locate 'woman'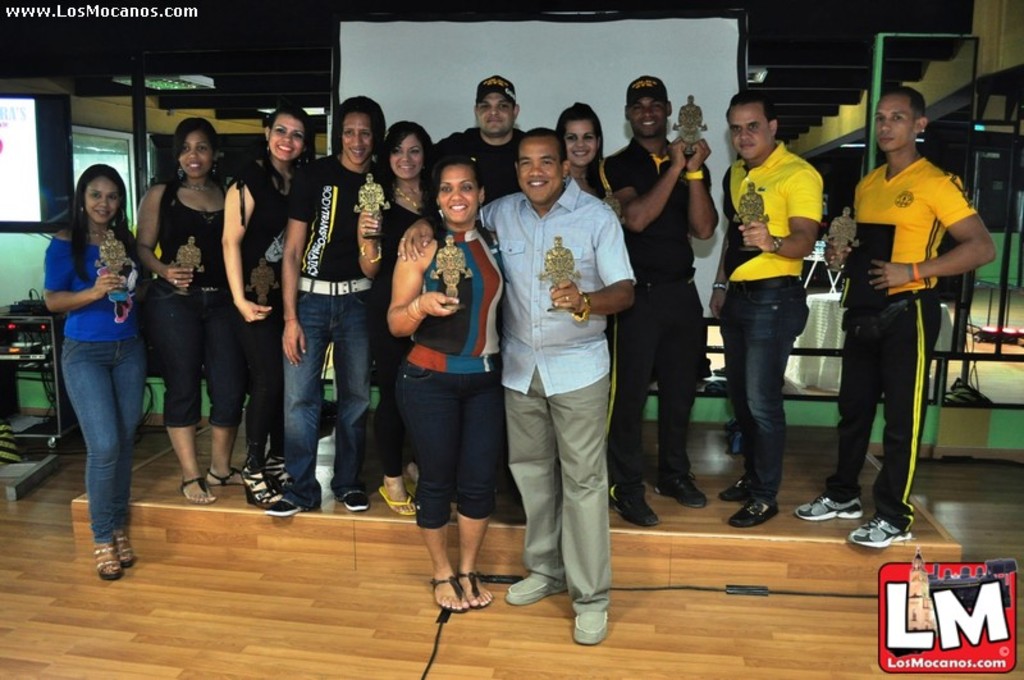
bbox=(352, 118, 439, 524)
